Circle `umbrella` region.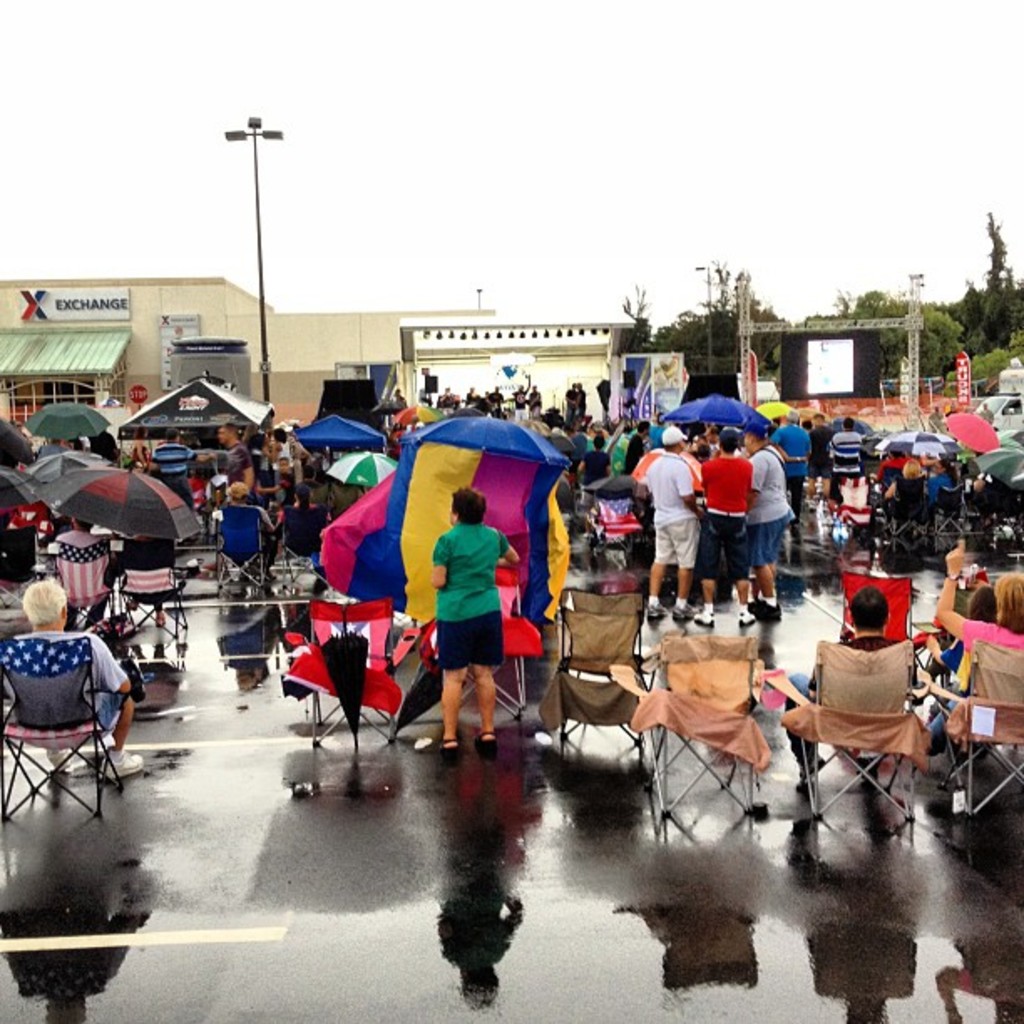
Region: box=[755, 397, 798, 418].
